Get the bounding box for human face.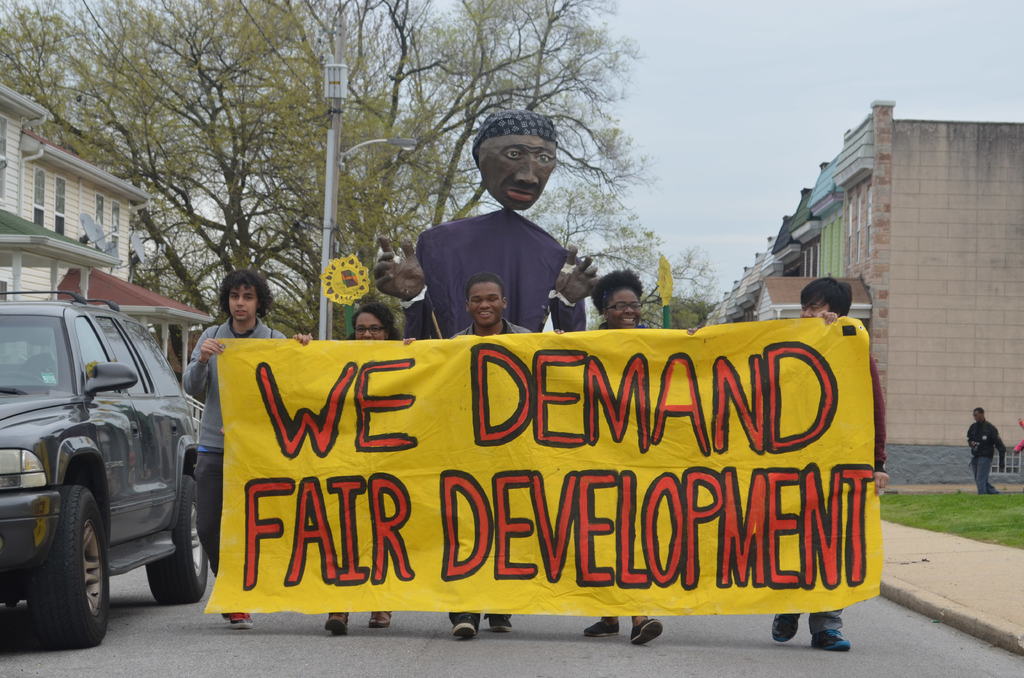
x1=466, y1=281, x2=507, y2=325.
